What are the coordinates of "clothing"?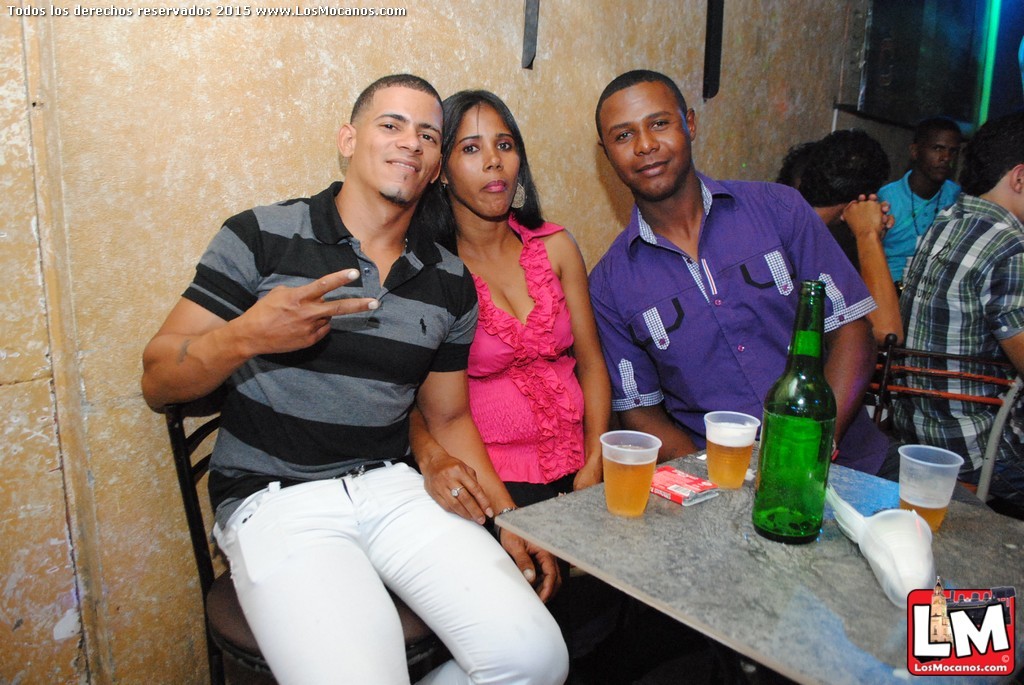
BBox(449, 221, 593, 492).
